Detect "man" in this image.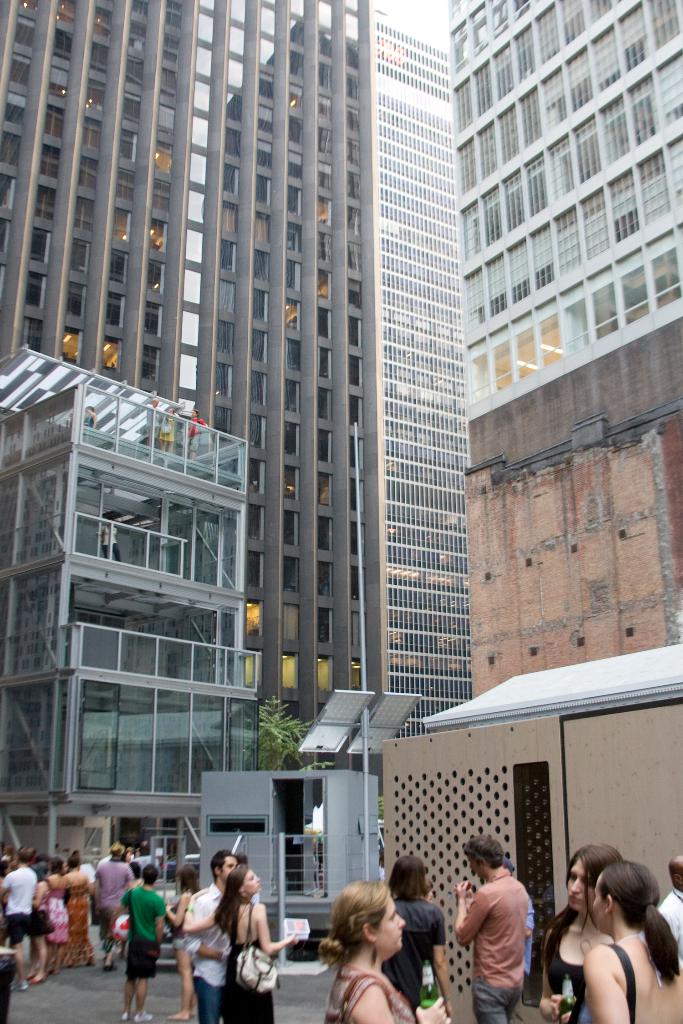
Detection: crop(142, 396, 168, 456).
